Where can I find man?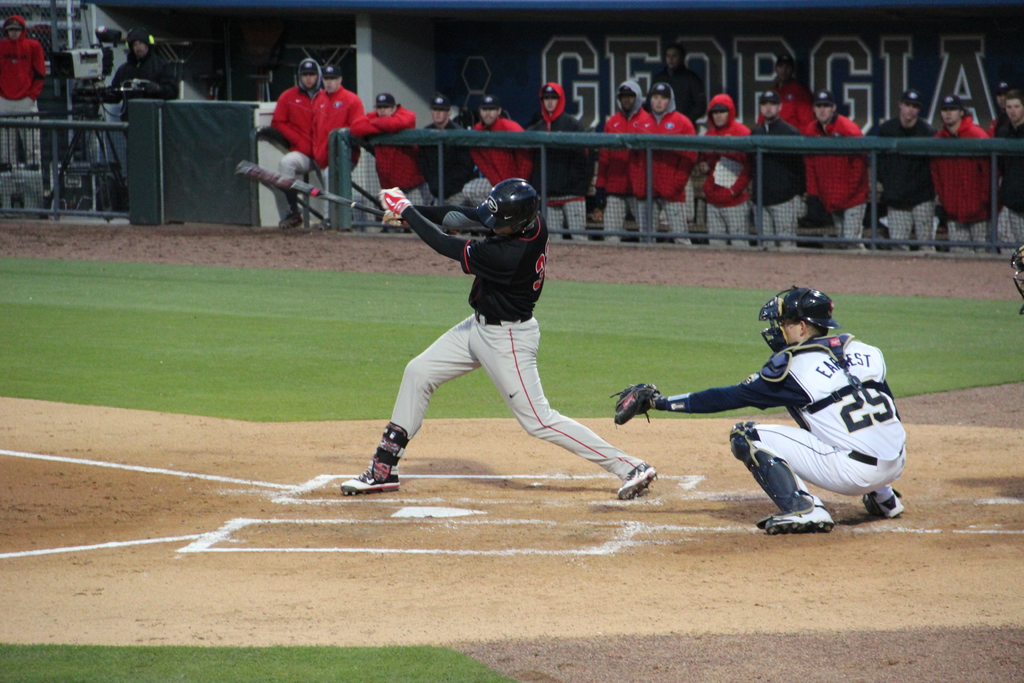
You can find it at 750/88/801/252.
